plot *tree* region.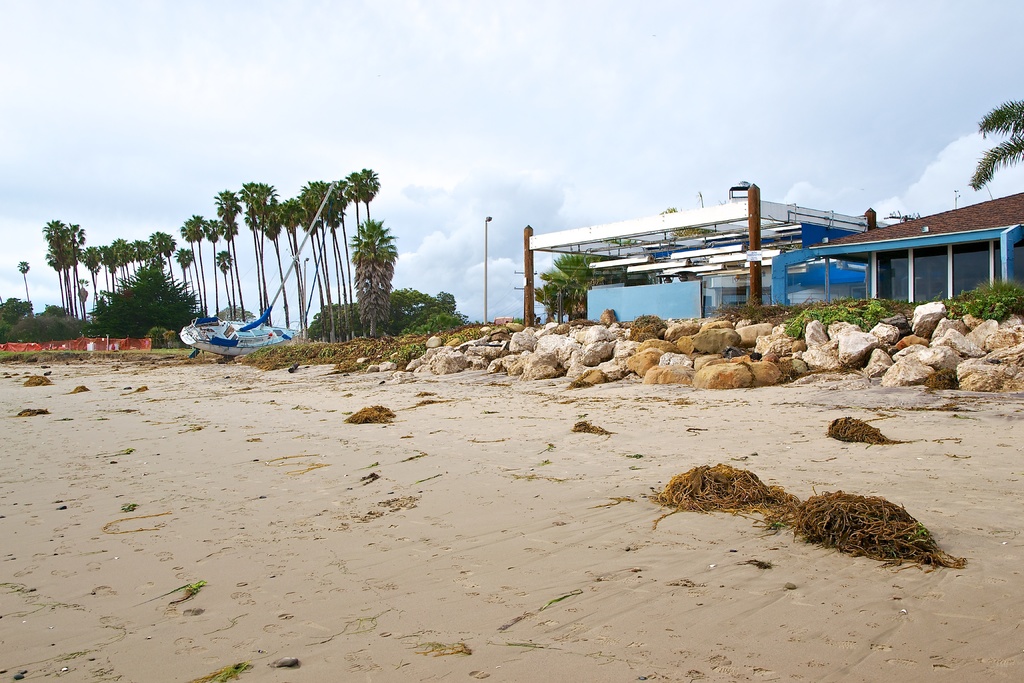
Plotted at [x1=253, y1=177, x2=278, y2=338].
